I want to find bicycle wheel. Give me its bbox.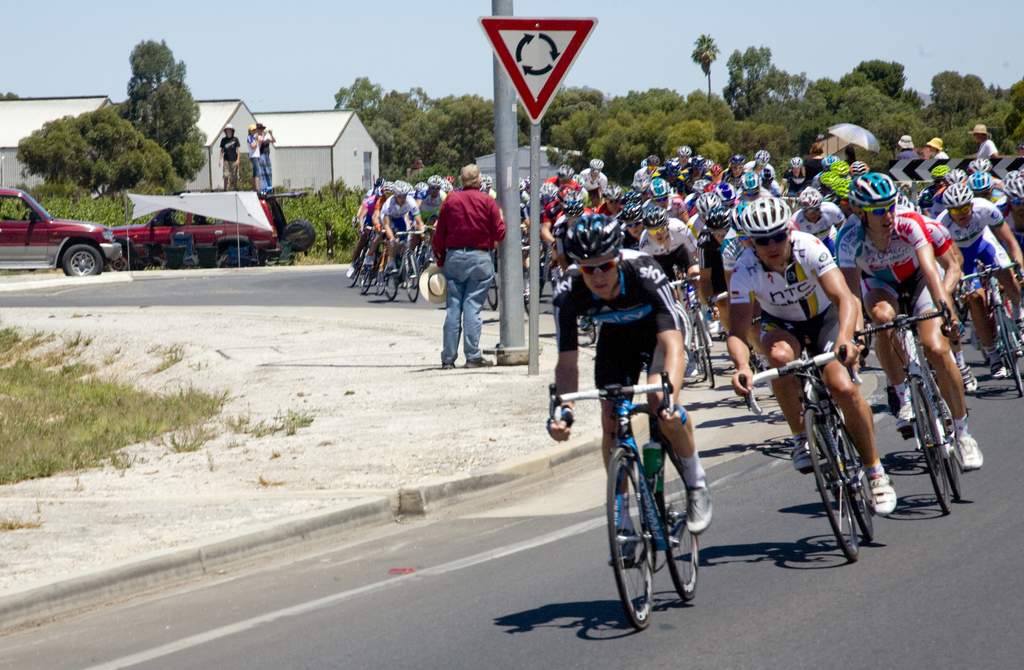
bbox=(692, 317, 714, 393).
